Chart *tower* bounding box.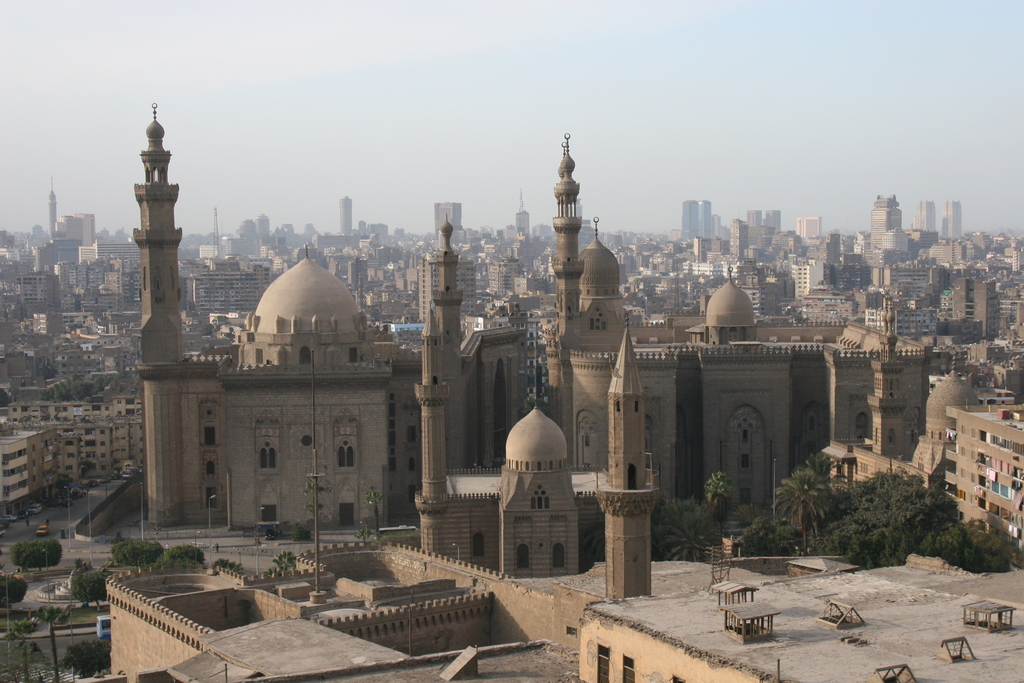
Charted: select_region(680, 202, 717, 247).
